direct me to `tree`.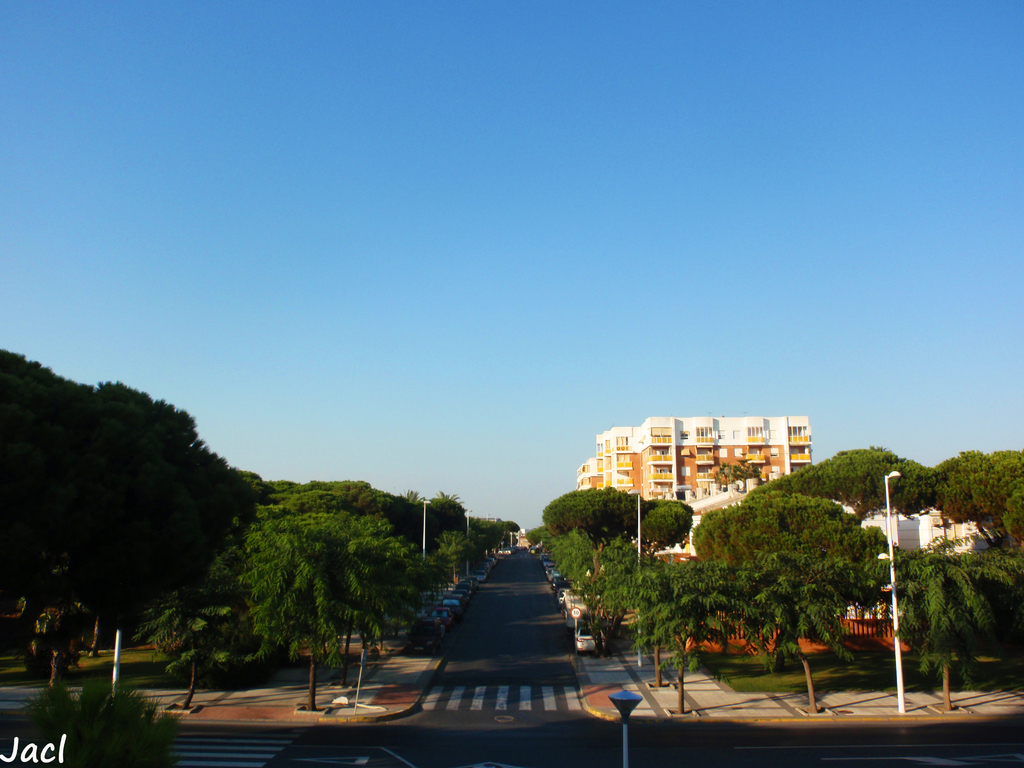
Direction: 868 554 1016 712.
